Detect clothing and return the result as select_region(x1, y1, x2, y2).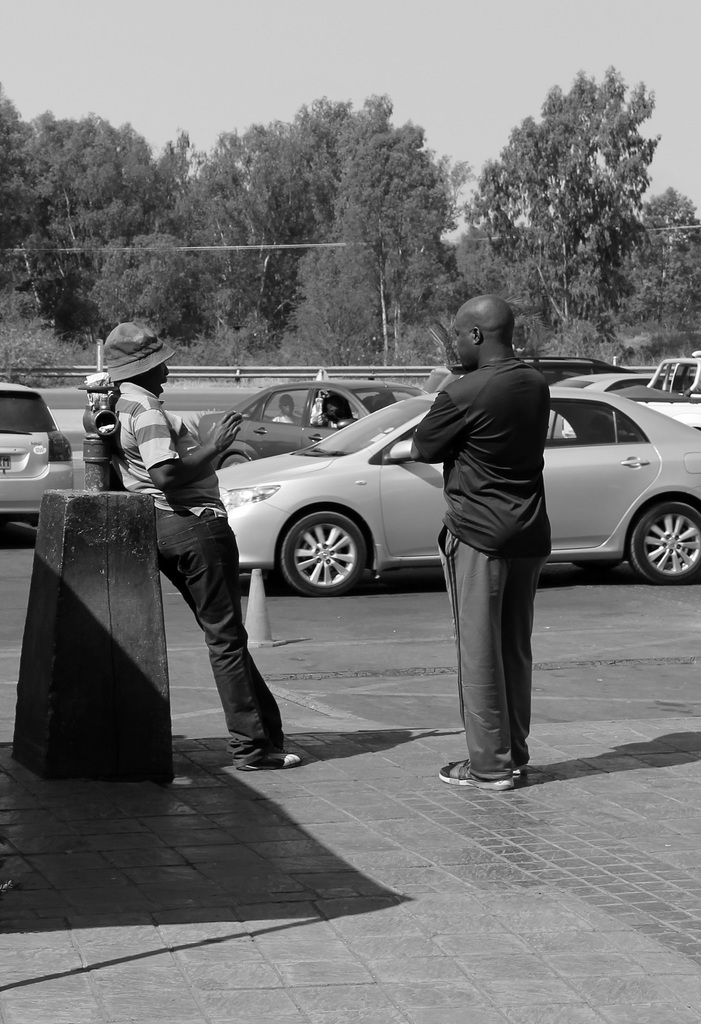
select_region(111, 386, 298, 764).
